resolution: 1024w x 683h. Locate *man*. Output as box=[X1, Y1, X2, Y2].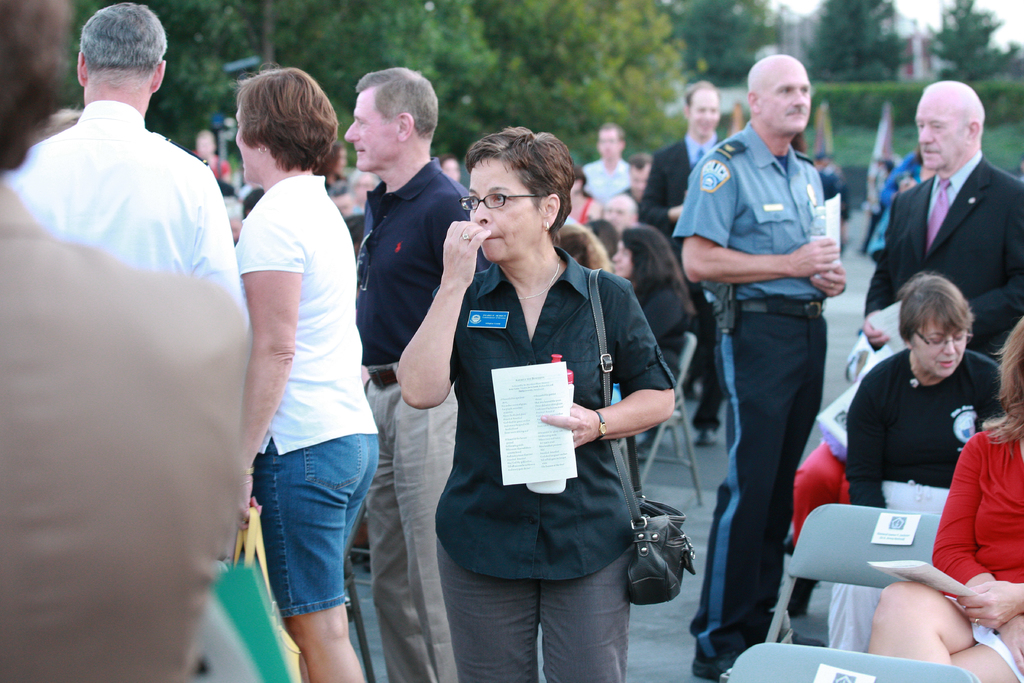
box=[581, 120, 630, 204].
